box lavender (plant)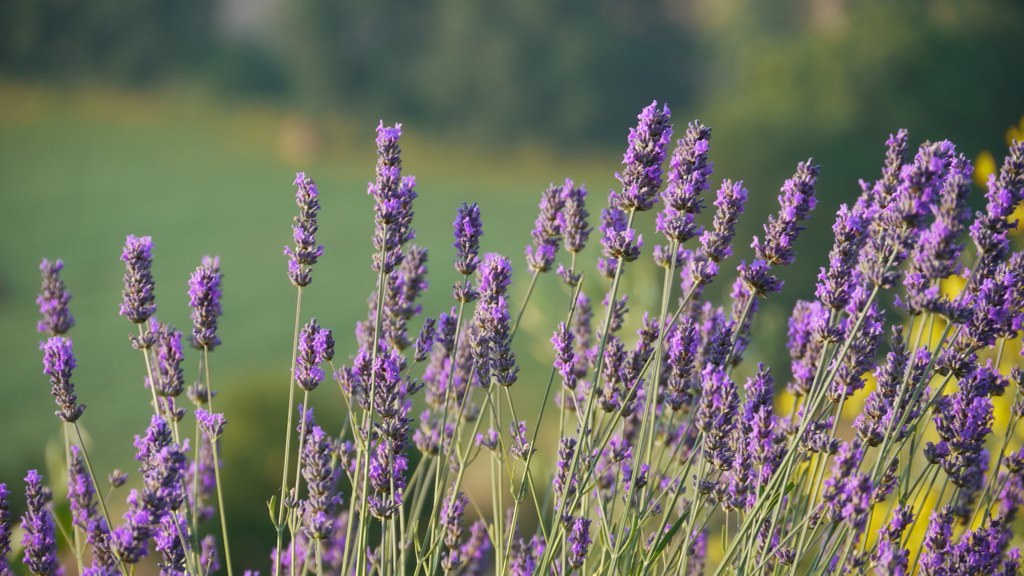
(189, 260, 228, 353)
